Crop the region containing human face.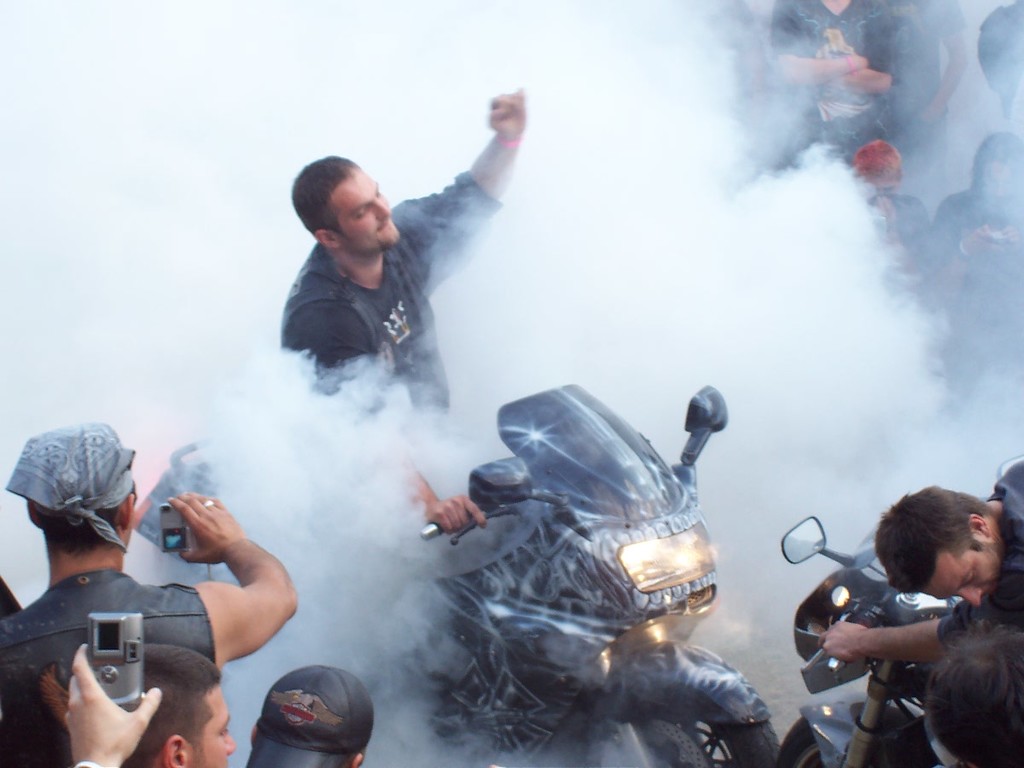
Crop region: (923,538,1007,608).
